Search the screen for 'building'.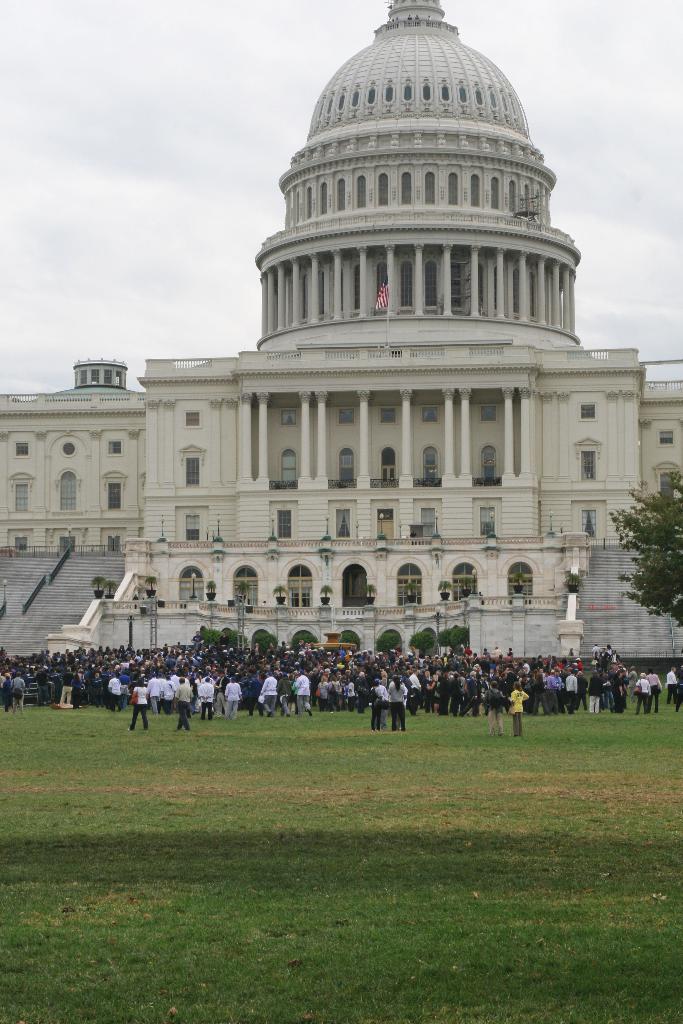
Found at 1/0/682/666.
